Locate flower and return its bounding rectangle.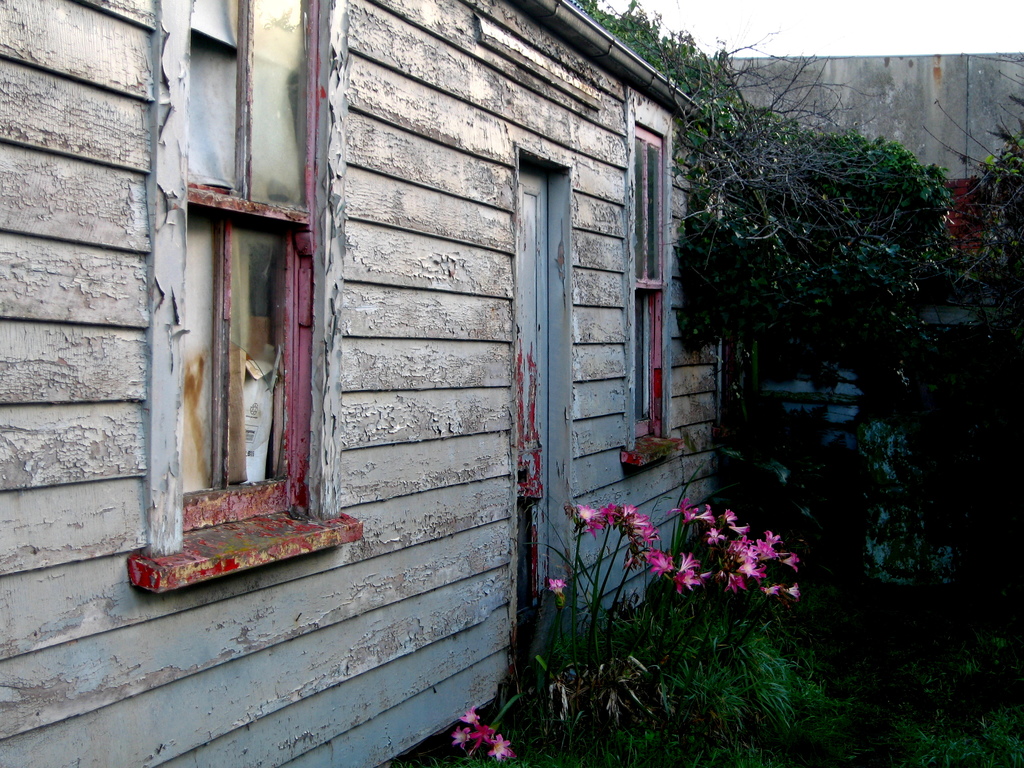
(549,575,568,600).
